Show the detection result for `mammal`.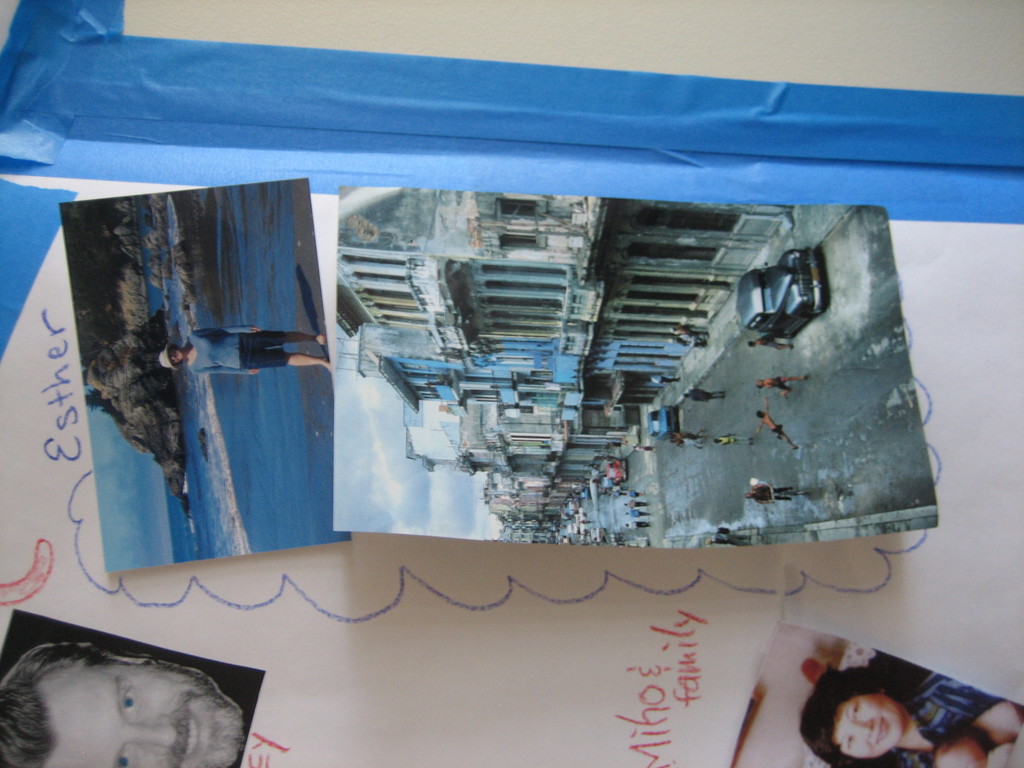
locate(627, 486, 643, 499).
